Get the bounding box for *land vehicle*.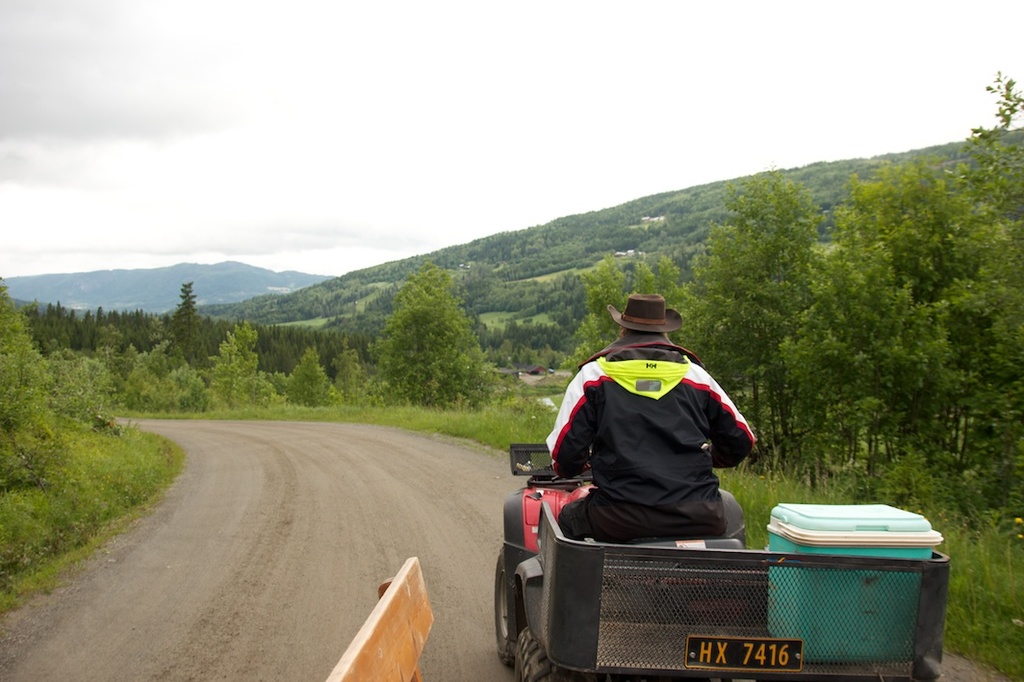
(x1=491, y1=443, x2=948, y2=681).
